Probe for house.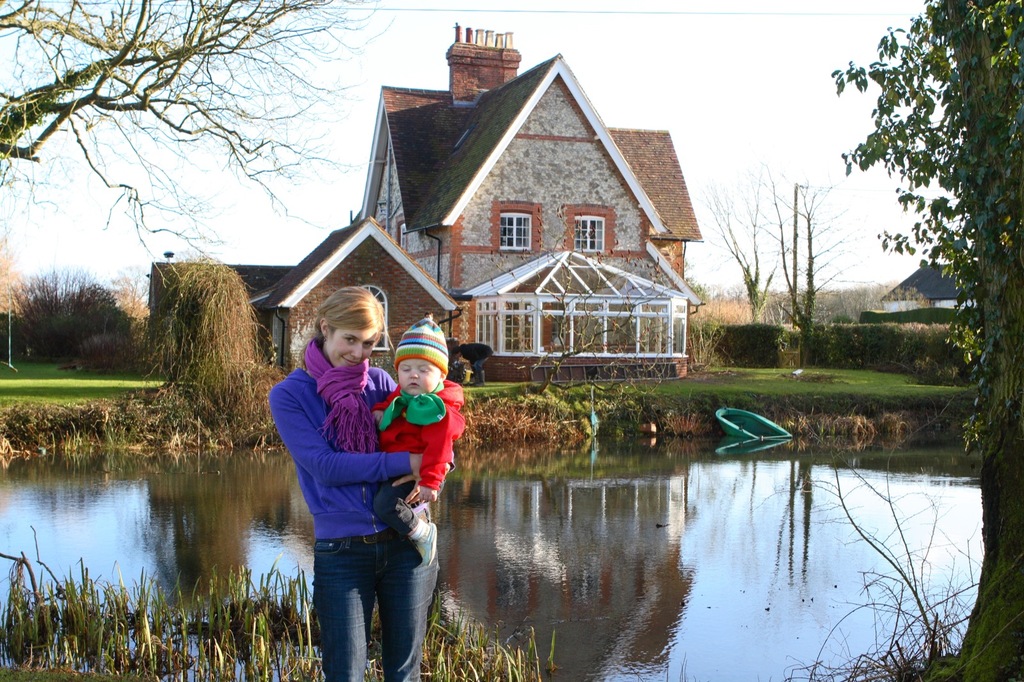
Probe result: [x1=146, y1=10, x2=710, y2=388].
